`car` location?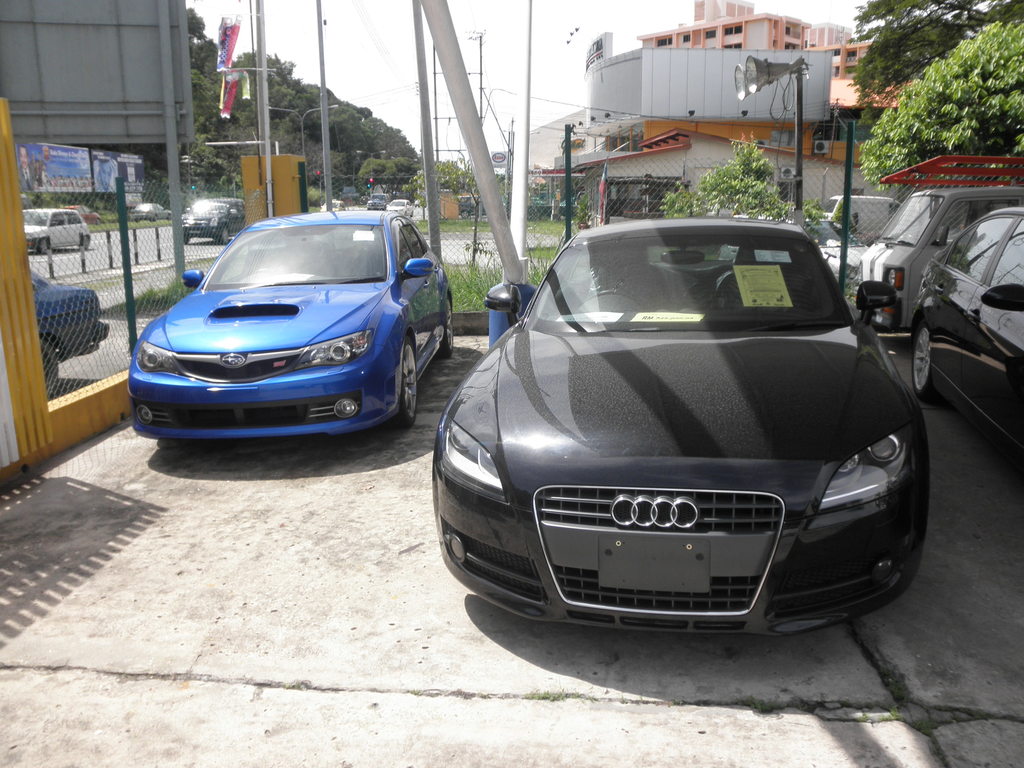
crop(35, 273, 112, 404)
